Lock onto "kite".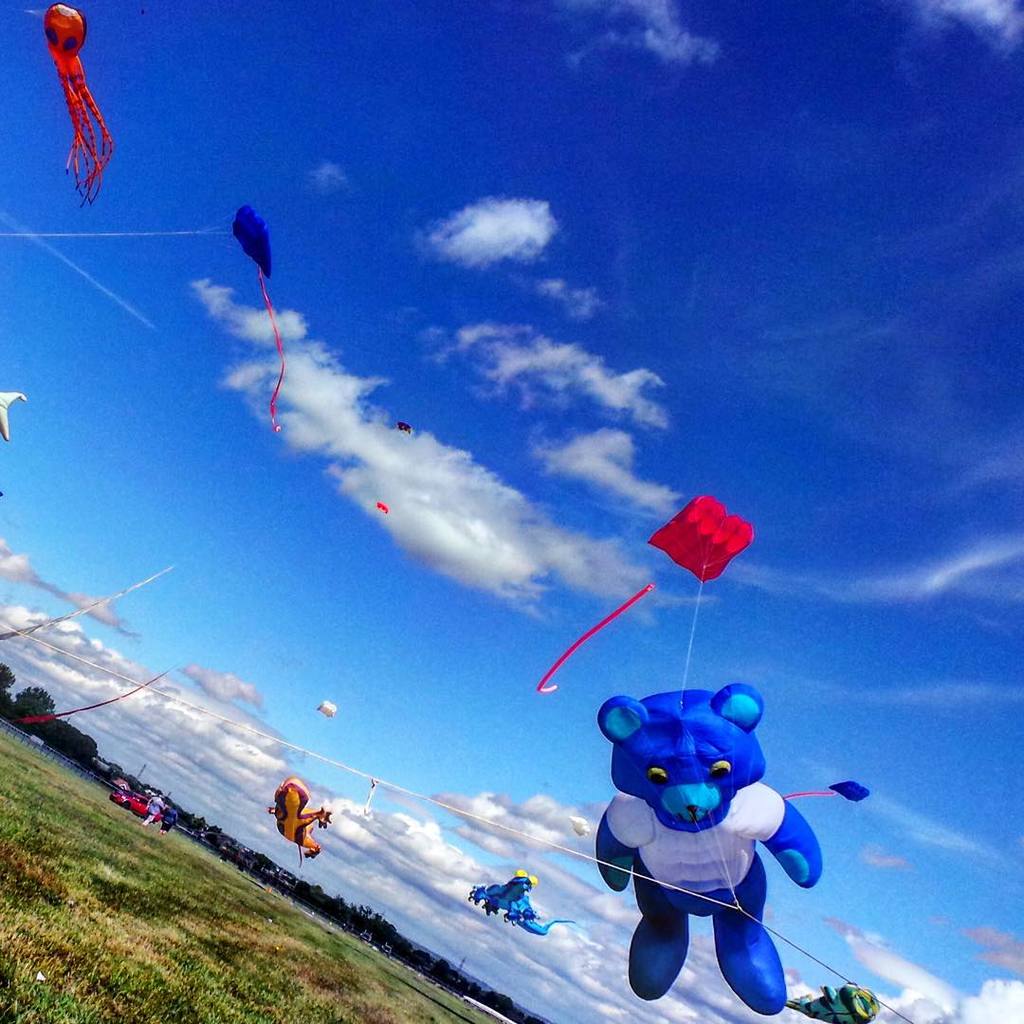
Locked: (315,695,338,719).
